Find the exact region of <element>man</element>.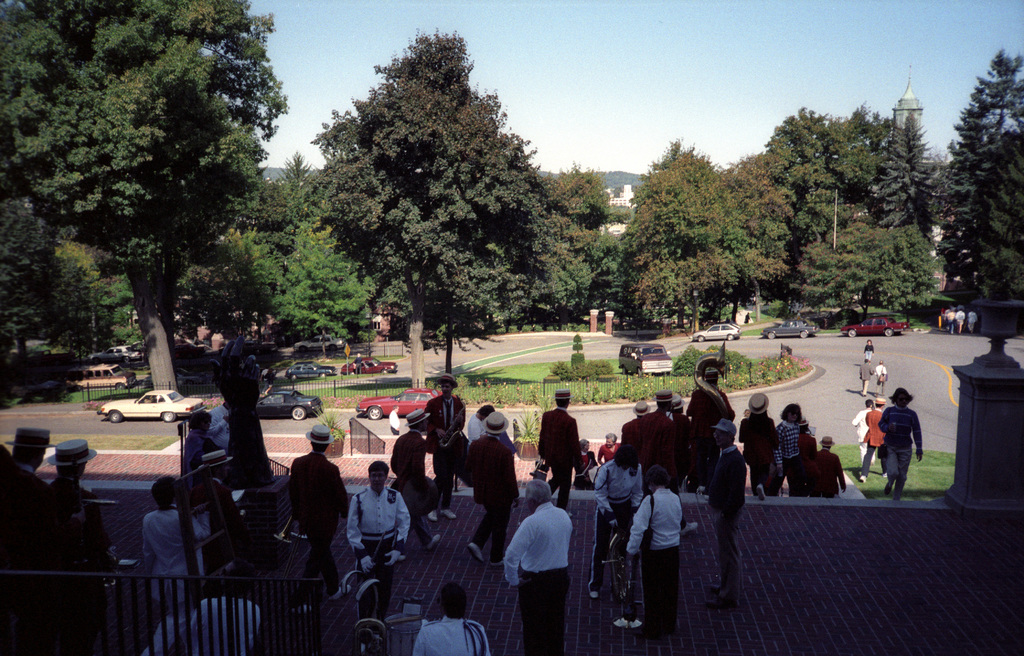
Exact region: [345,458,413,622].
